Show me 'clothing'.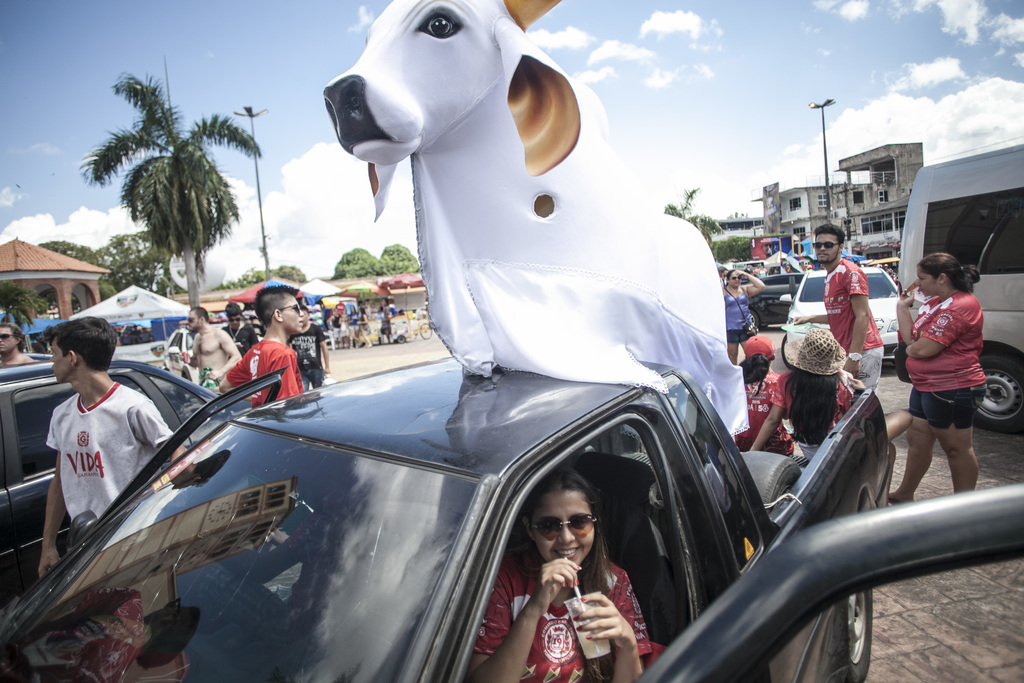
'clothing' is here: 378:302:397:337.
